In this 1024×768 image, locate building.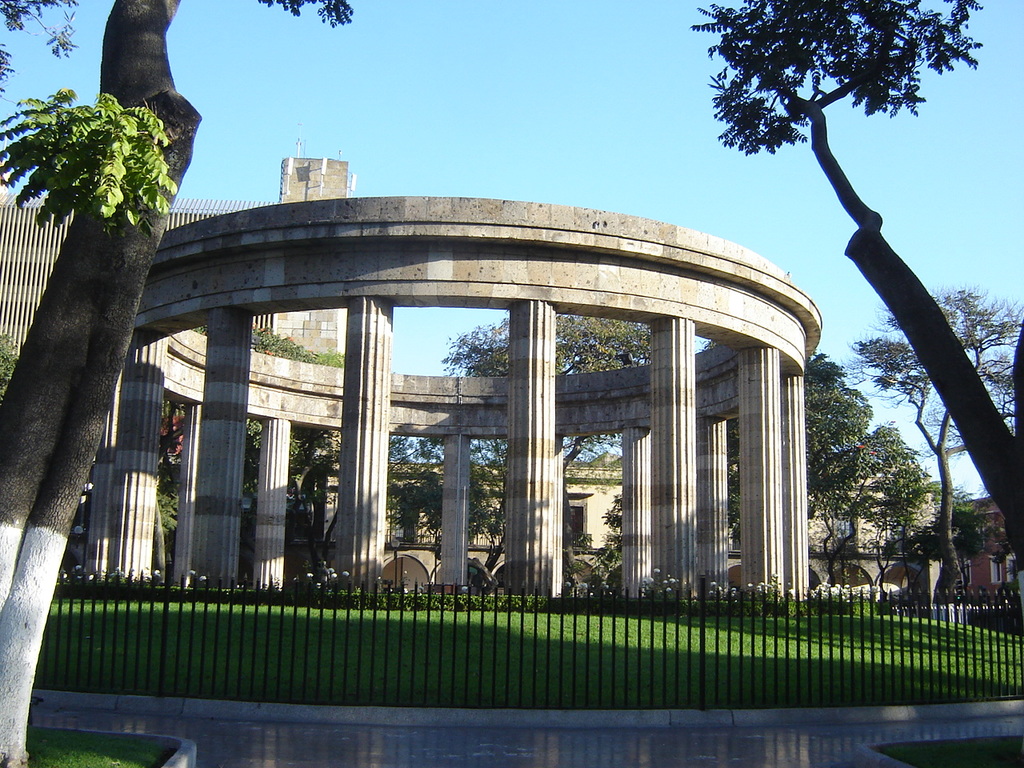
Bounding box: (279, 120, 357, 455).
